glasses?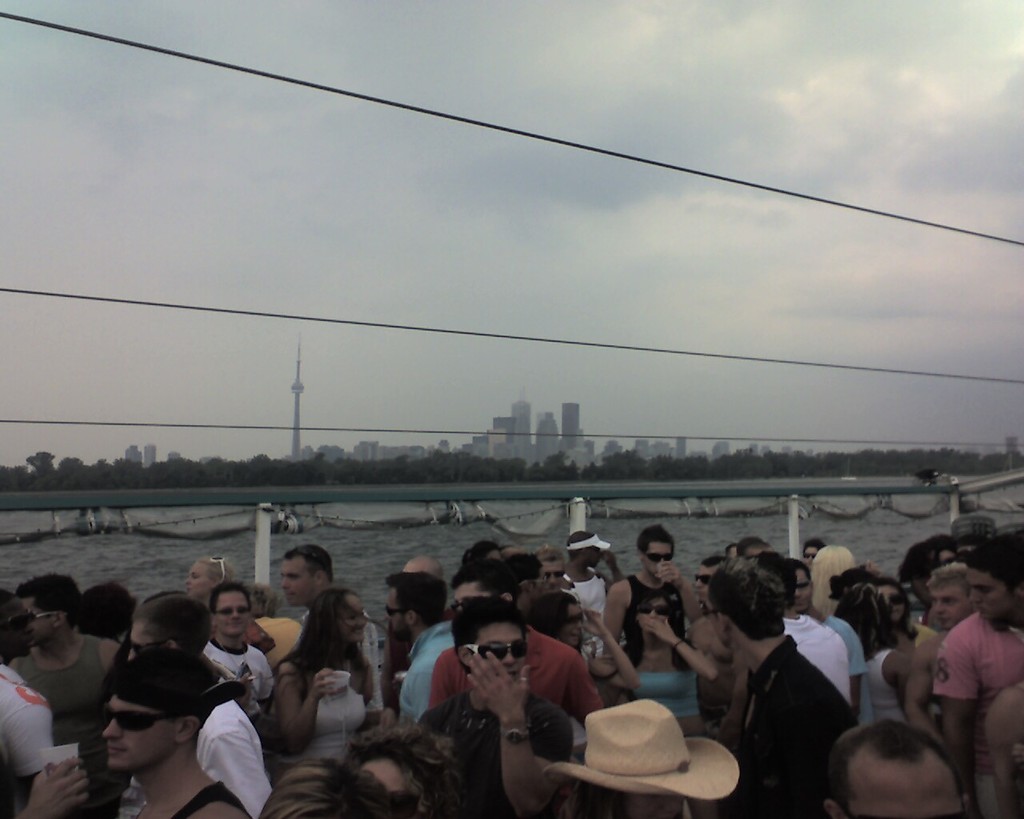
798,547,818,565
